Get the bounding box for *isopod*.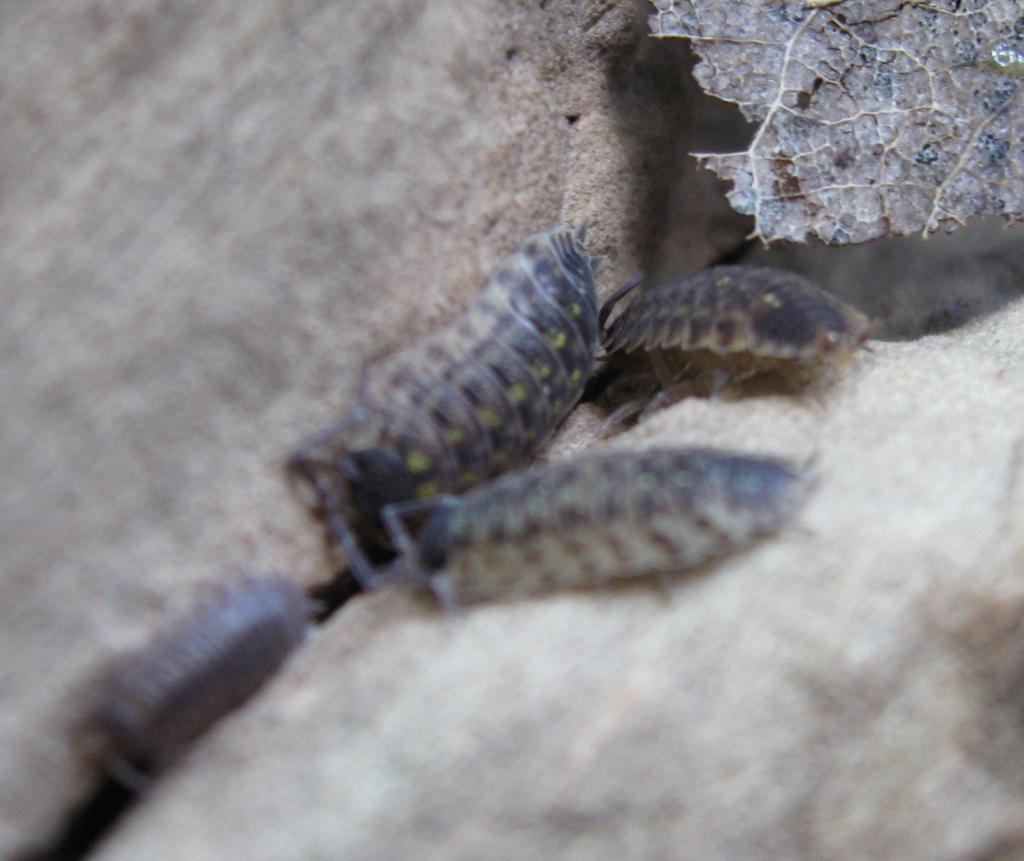
box(88, 599, 299, 791).
